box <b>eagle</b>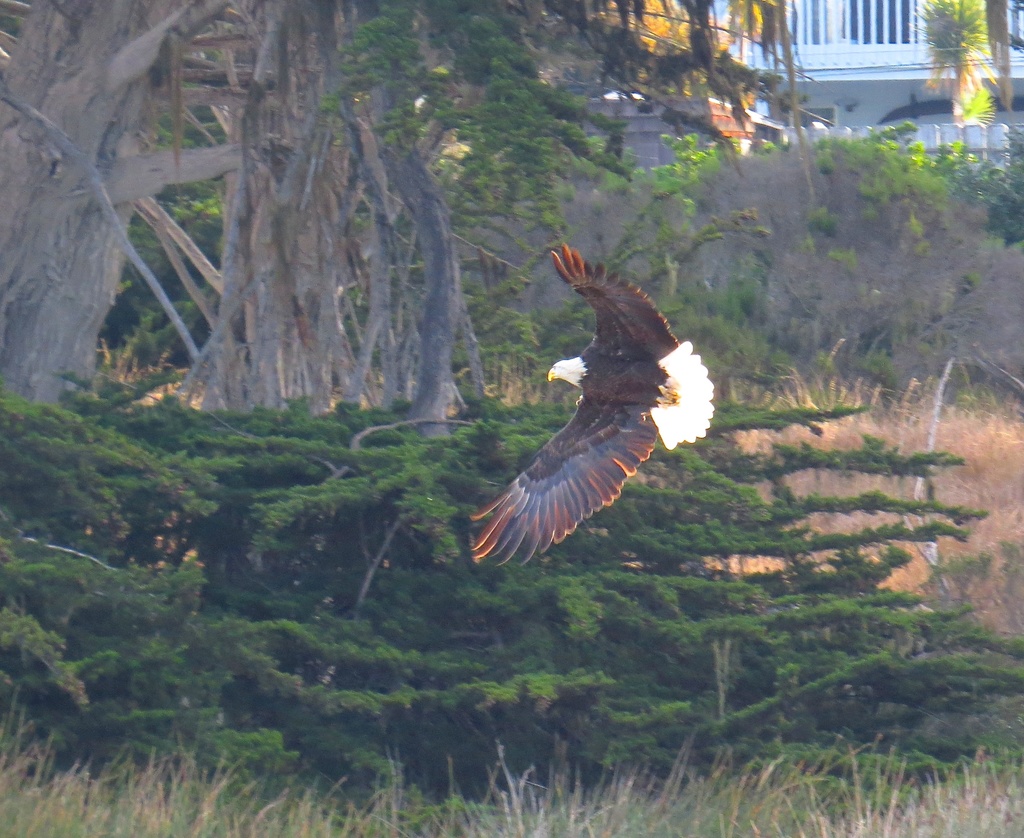
BBox(468, 242, 712, 567)
